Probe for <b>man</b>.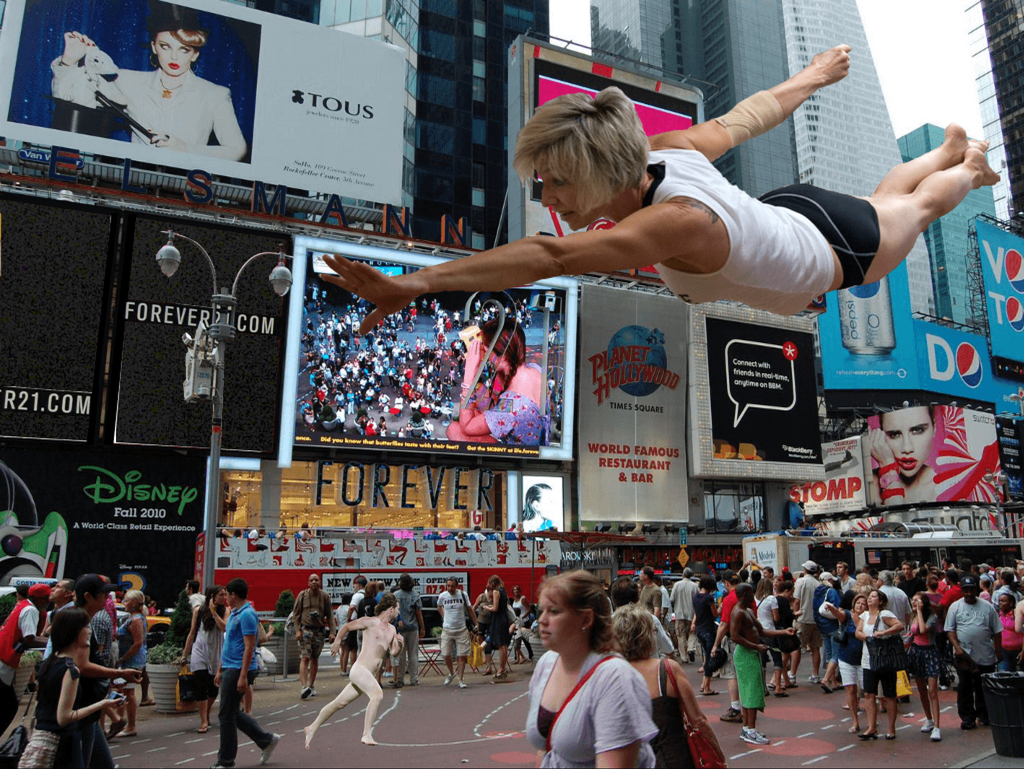
Probe result: [left=944, top=574, right=1001, bottom=729].
